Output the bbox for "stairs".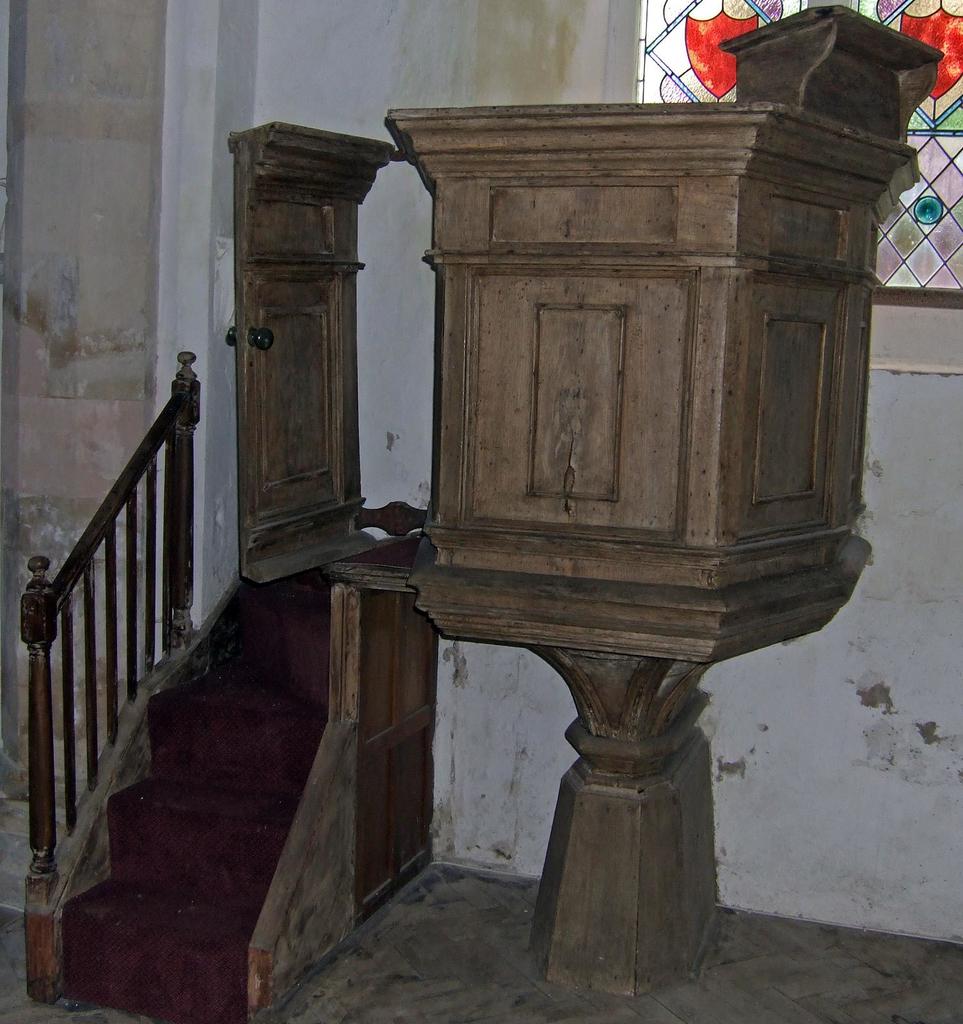
detection(59, 538, 414, 1023).
